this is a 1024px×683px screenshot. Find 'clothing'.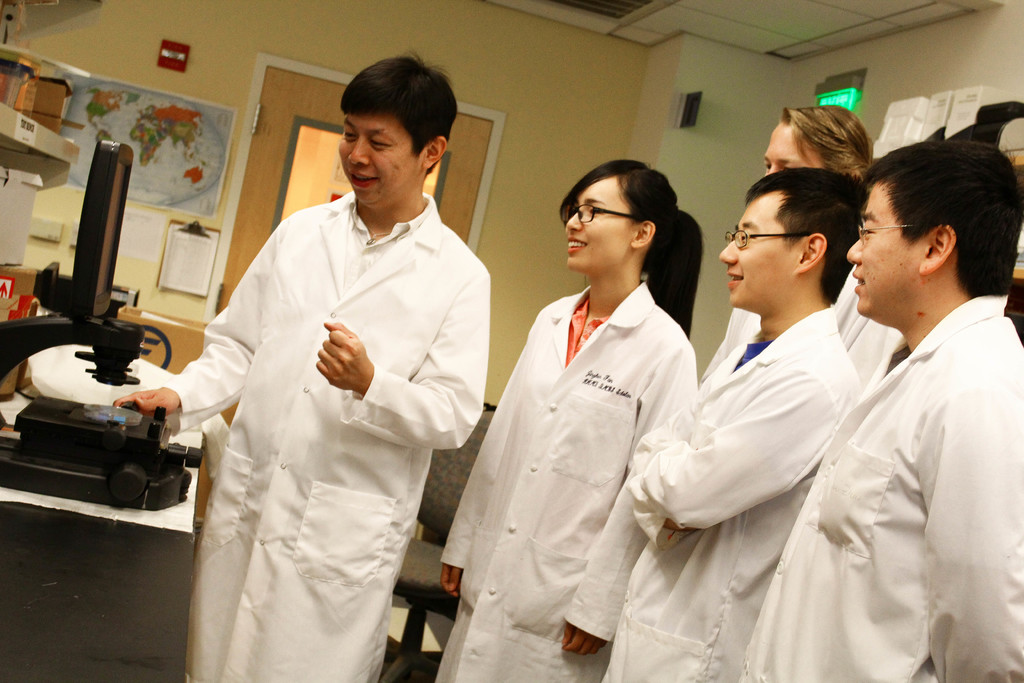
Bounding box: box(163, 142, 484, 673).
